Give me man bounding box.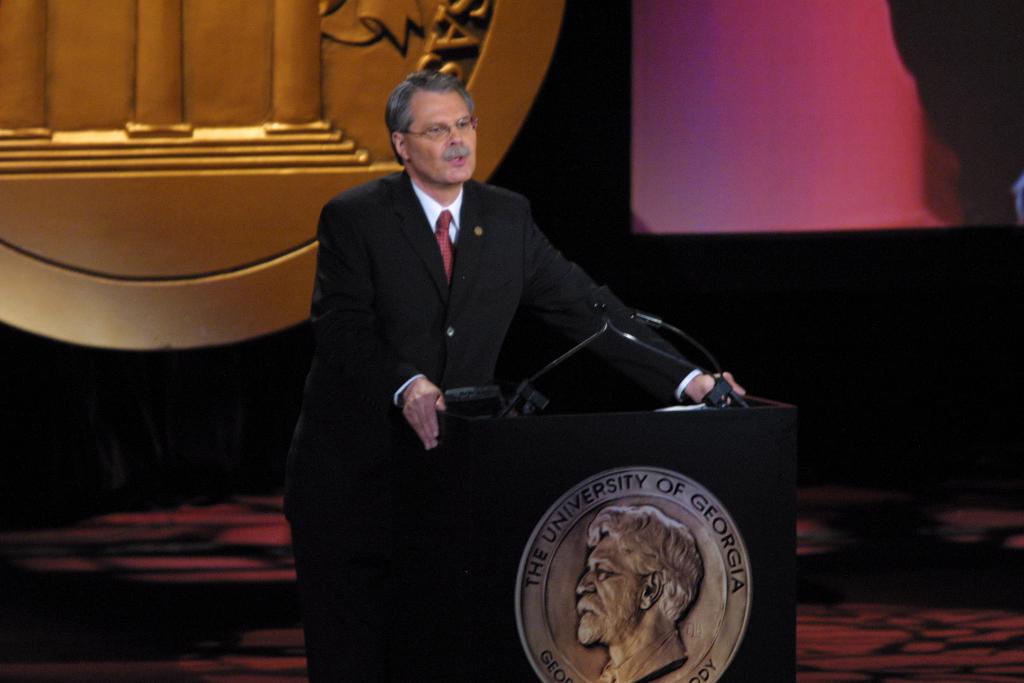
x1=298, y1=60, x2=704, y2=646.
